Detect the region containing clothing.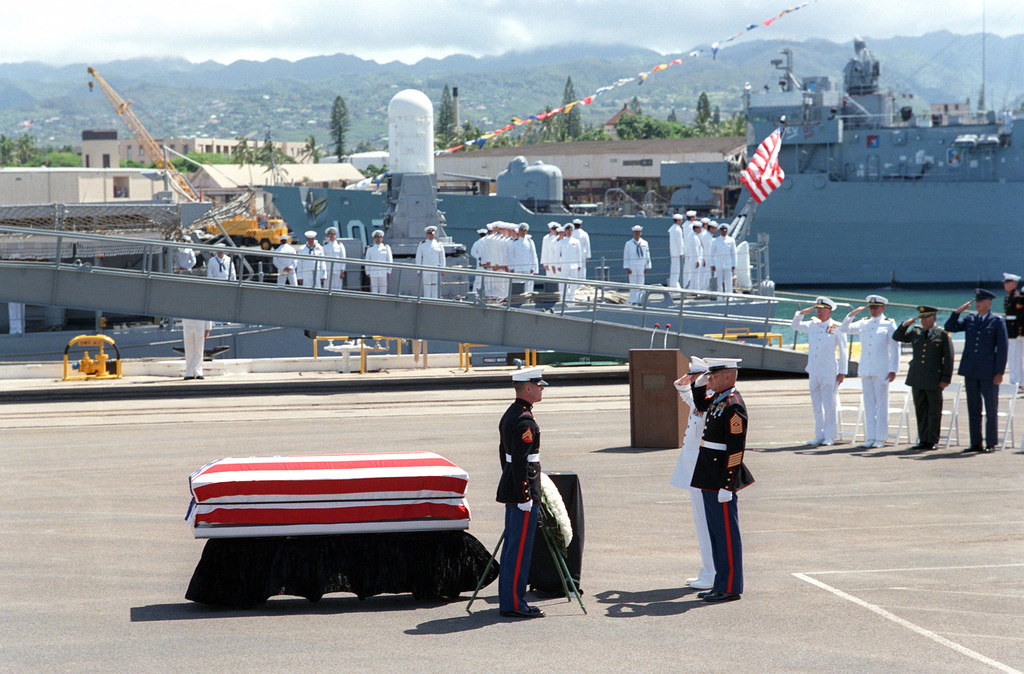
x1=207, y1=256, x2=237, y2=282.
